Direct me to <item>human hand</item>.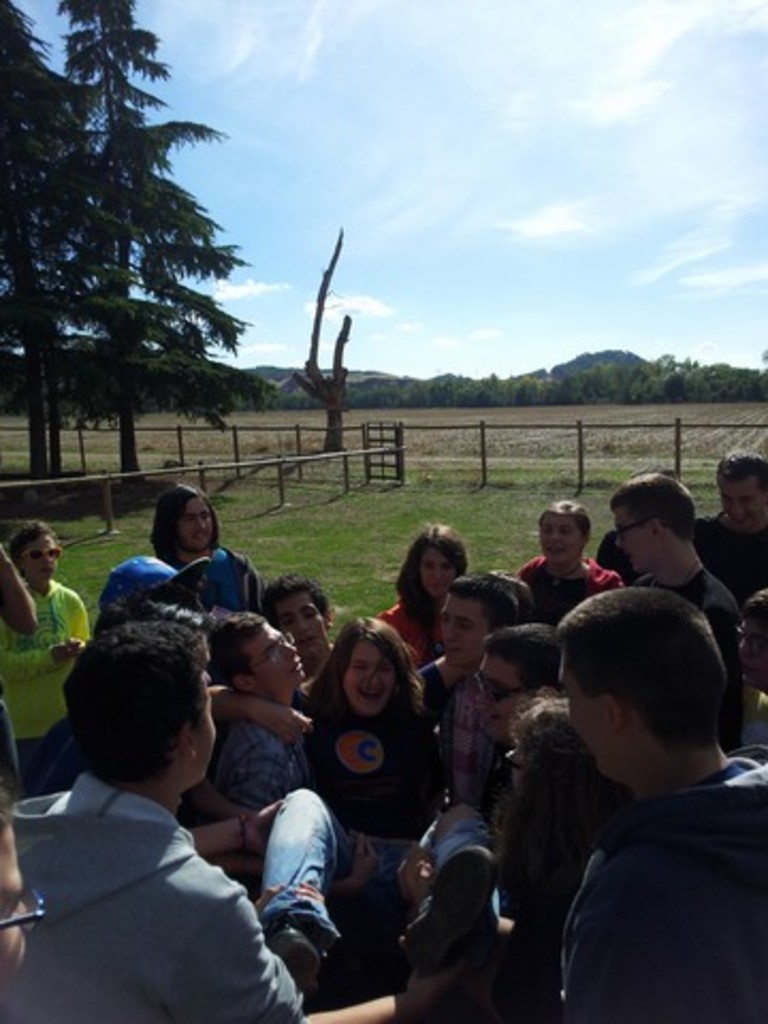
Direction: l=53, t=644, r=85, b=668.
